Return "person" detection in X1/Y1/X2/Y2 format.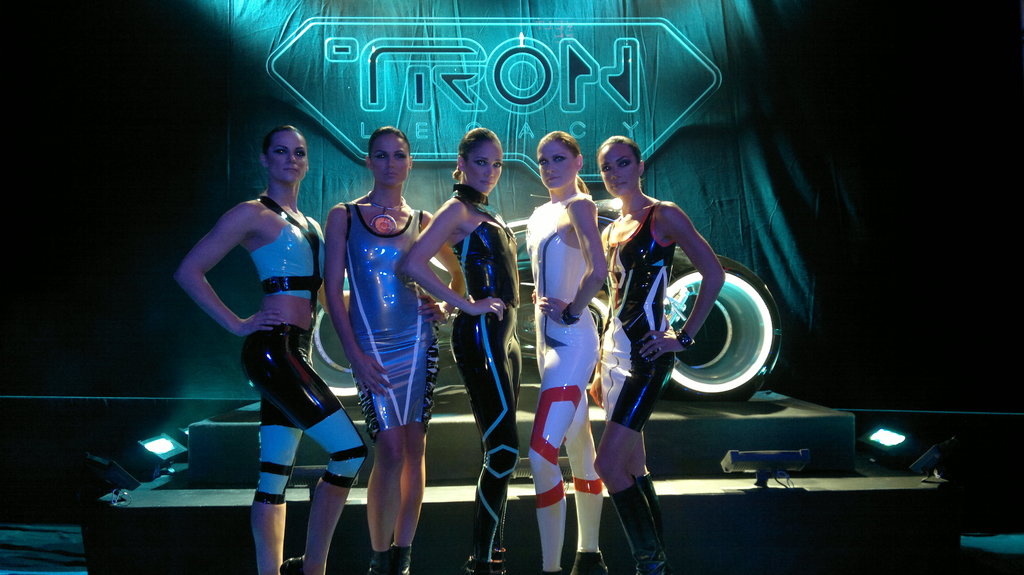
518/127/604/574.
